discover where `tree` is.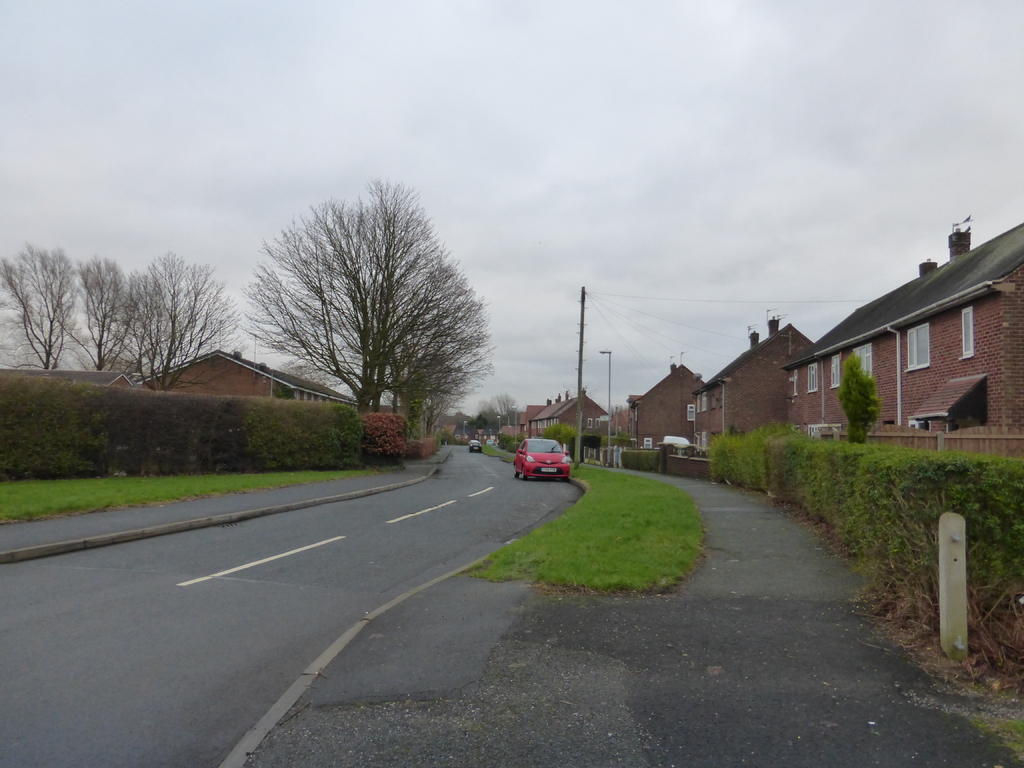
Discovered at bbox=[0, 239, 75, 394].
